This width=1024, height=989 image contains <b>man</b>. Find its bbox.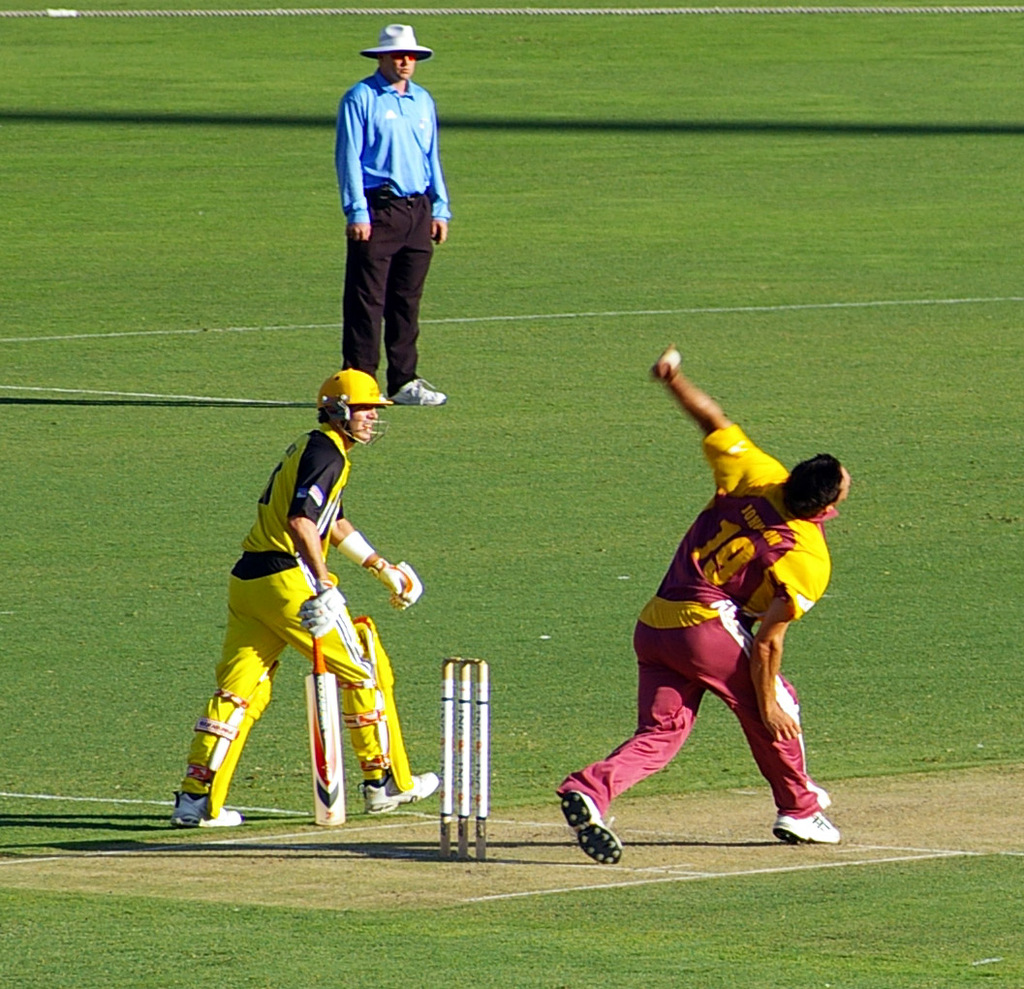
<bbox>552, 341, 853, 864</bbox>.
